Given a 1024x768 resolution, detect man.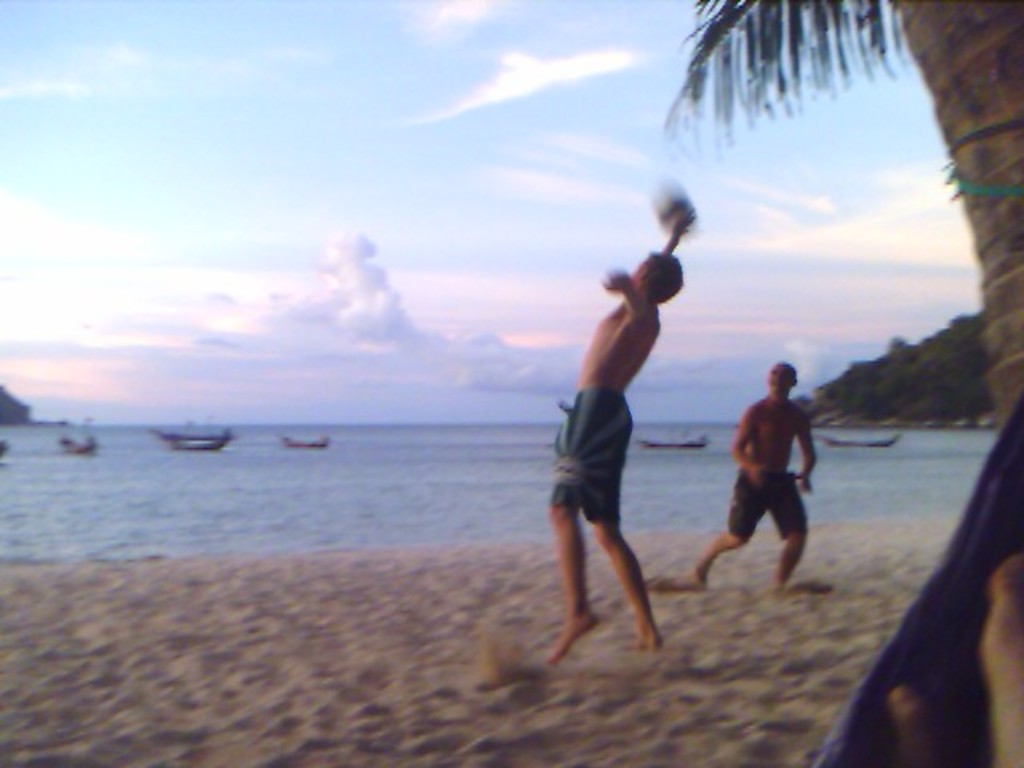
box=[541, 203, 704, 670].
